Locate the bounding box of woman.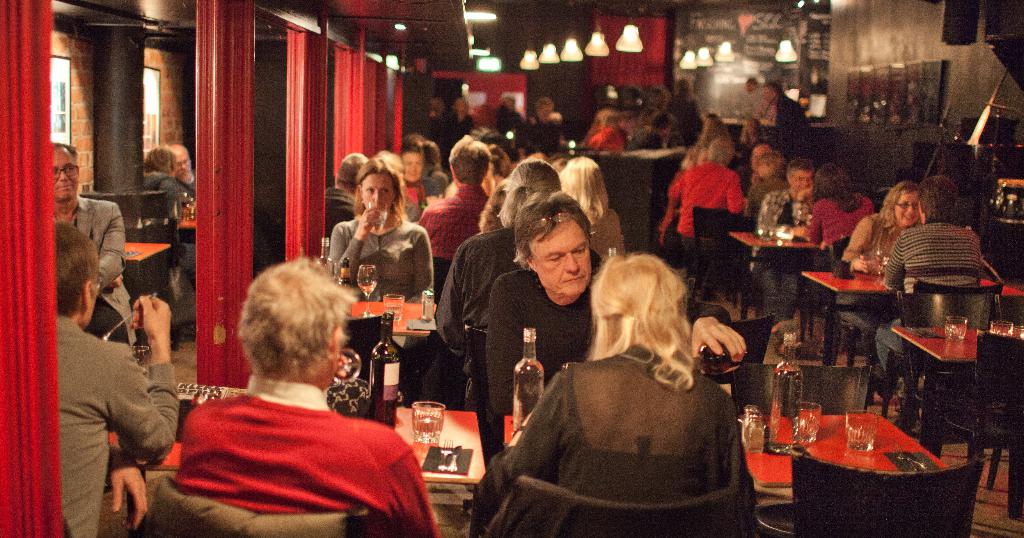
Bounding box: (left=501, top=230, right=748, bottom=530).
